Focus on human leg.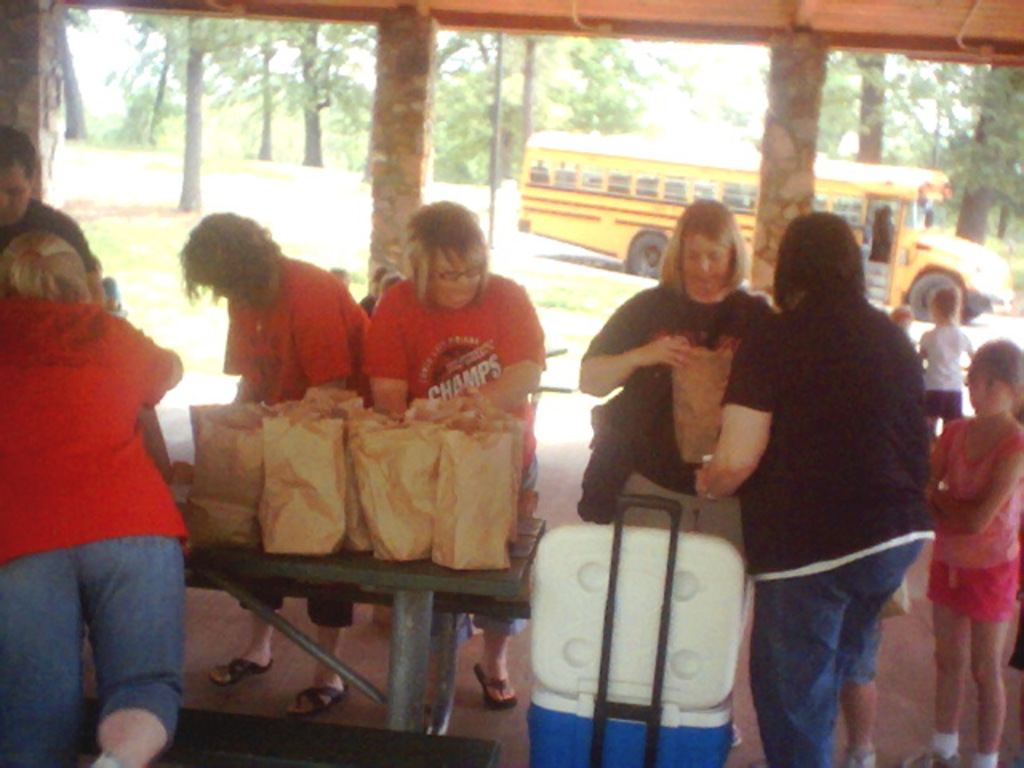
Focused at <region>843, 504, 926, 766</region>.
